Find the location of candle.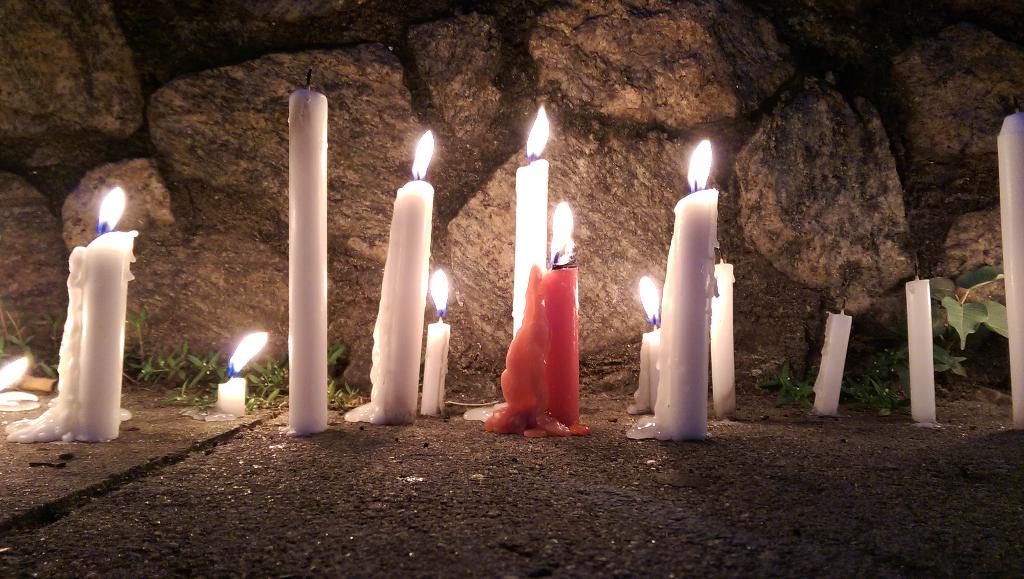
Location: rect(902, 273, 931, 420).
